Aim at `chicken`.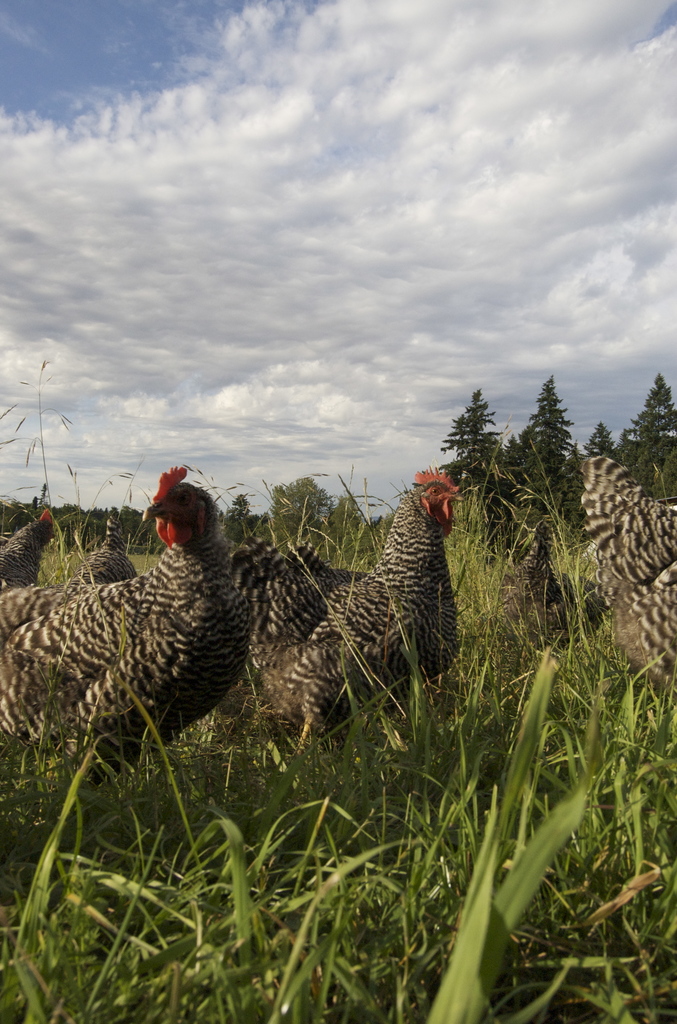
Aimed at x1=484 y1=518 x2=576 y2=655.
